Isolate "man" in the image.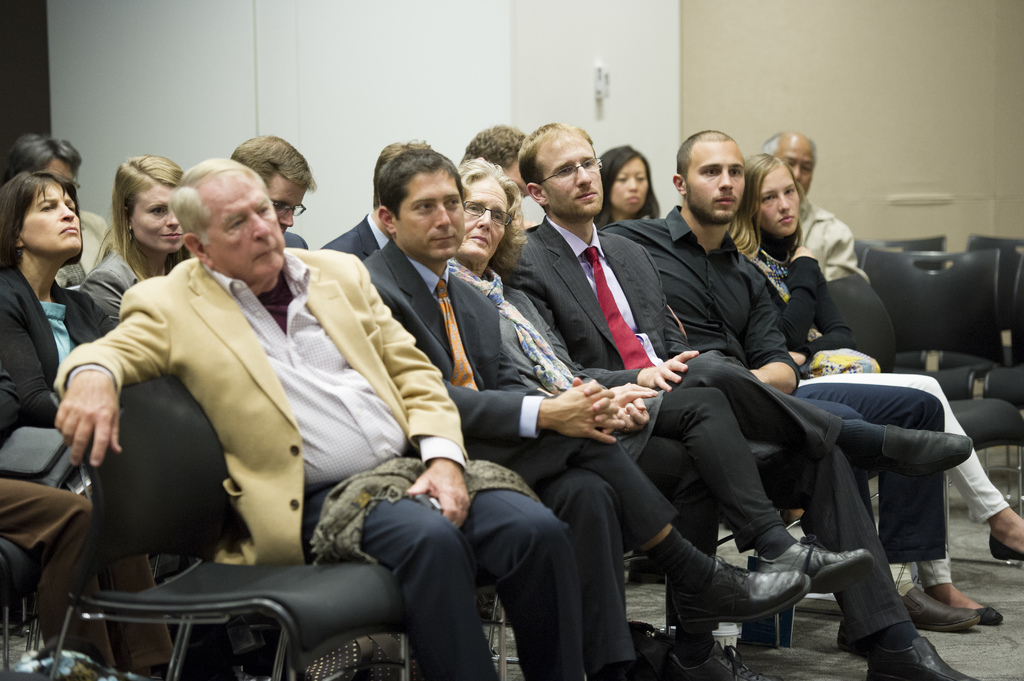
Isolated region: 226, 132, 320, 252.
